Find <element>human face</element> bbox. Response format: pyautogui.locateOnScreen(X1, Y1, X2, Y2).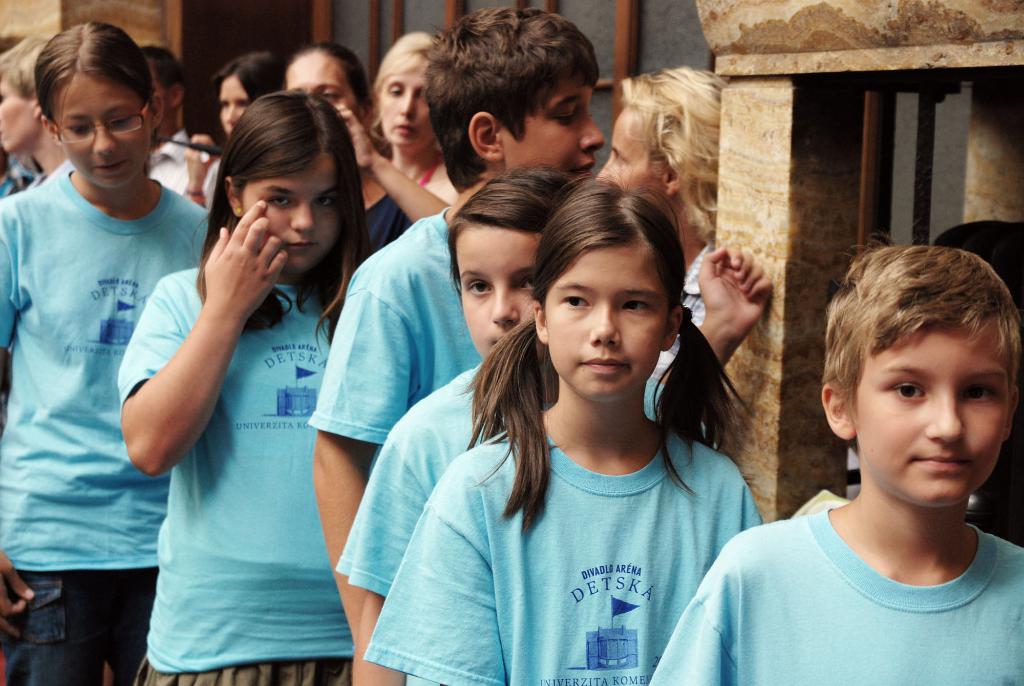
pyautogui.locateOnScreen(509, 69, 607, 179).
